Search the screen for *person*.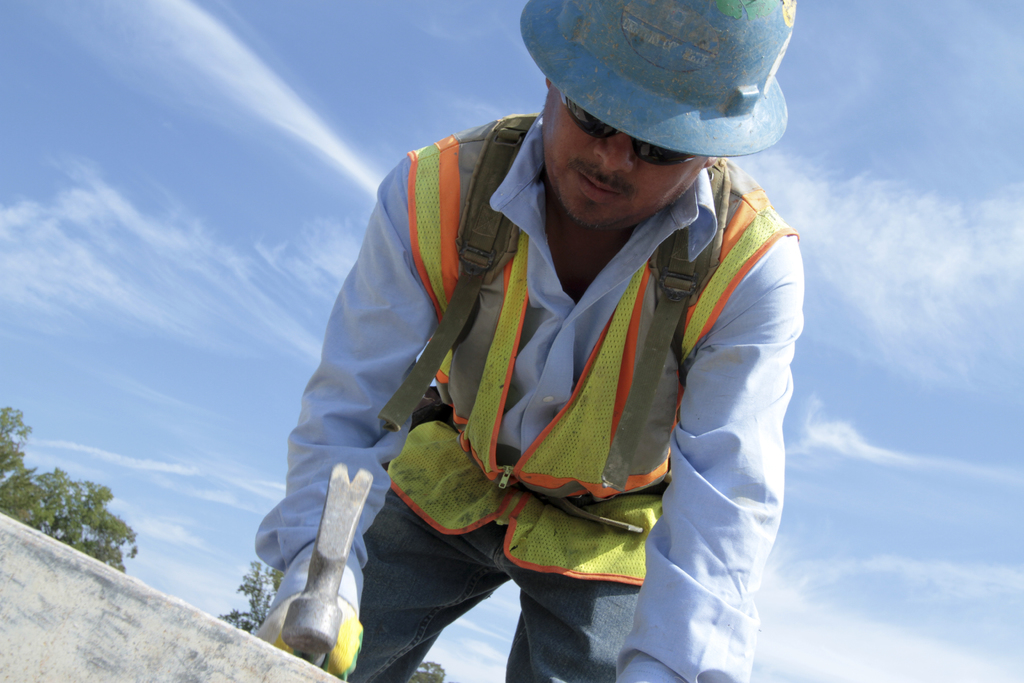
Found at bbox=(255, 83, 803, 682).
